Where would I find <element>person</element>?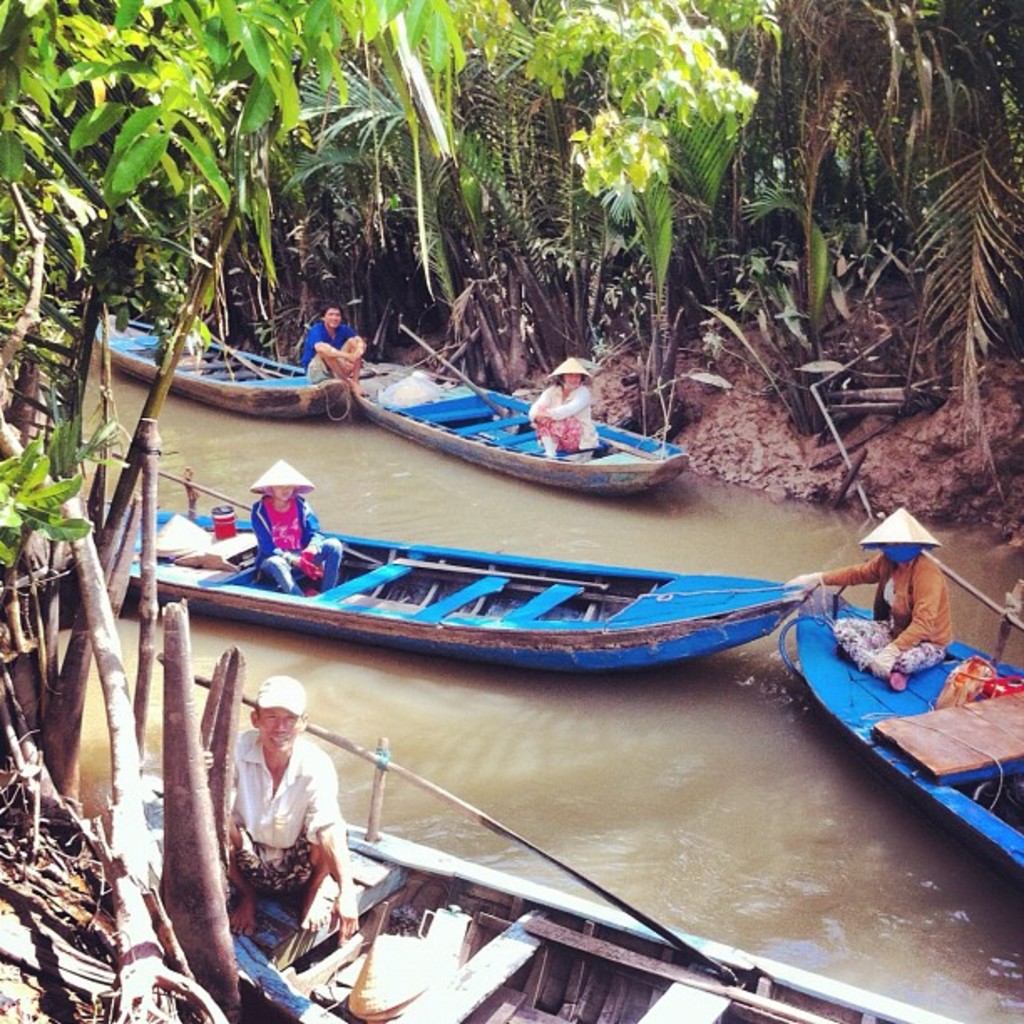
At crop(301, 294, 366, 395).
